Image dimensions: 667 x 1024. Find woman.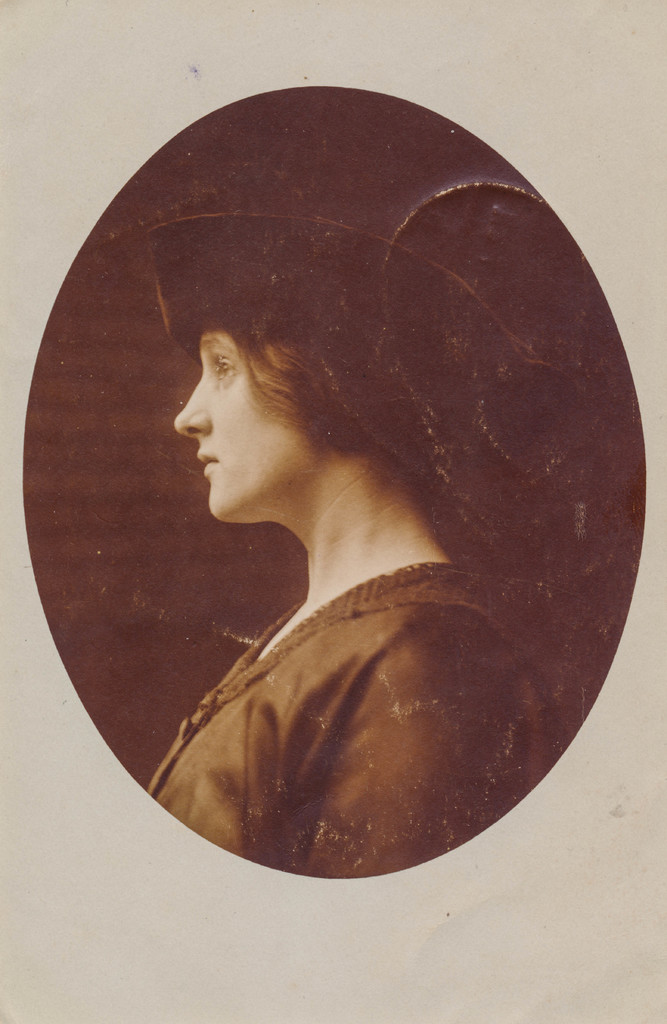
locate(44, 81, 627, 884).
